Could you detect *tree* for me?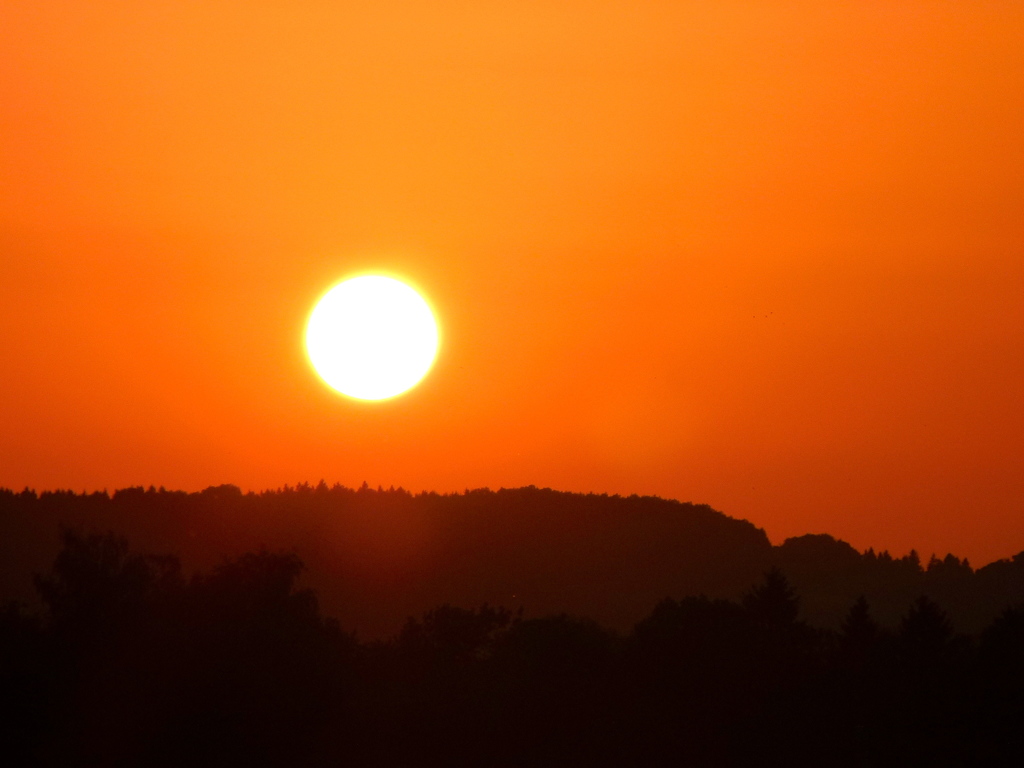
Detection result: region(845, 597, 877, 724).
